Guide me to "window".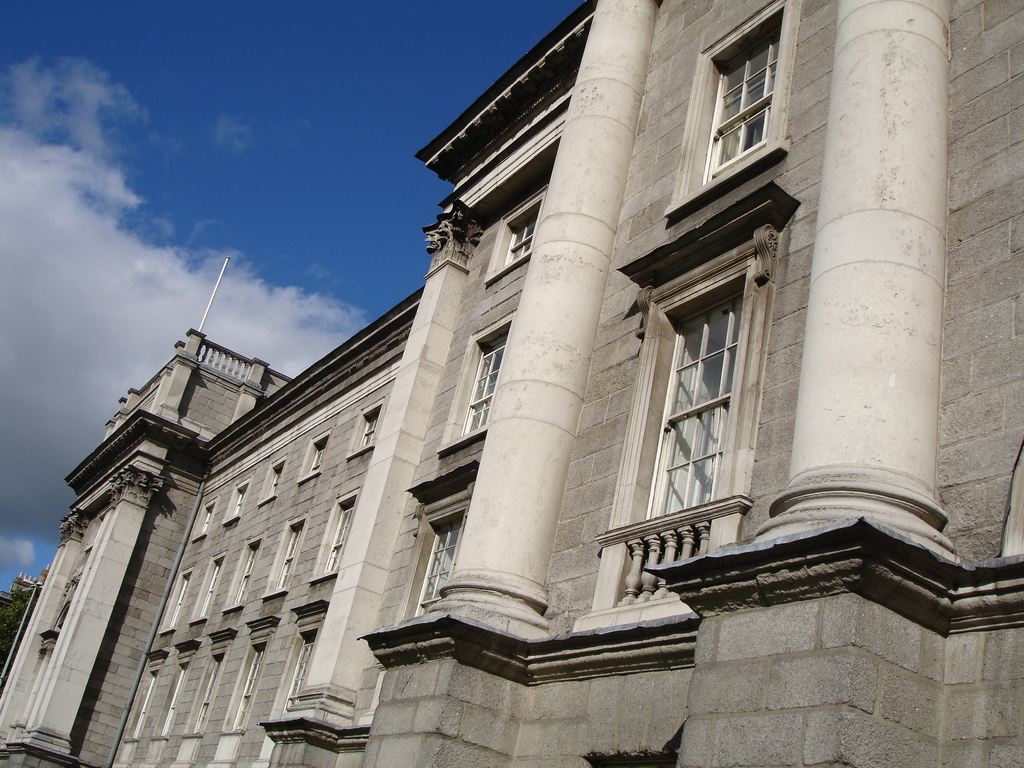
Guidance: 157/564/192/636.
